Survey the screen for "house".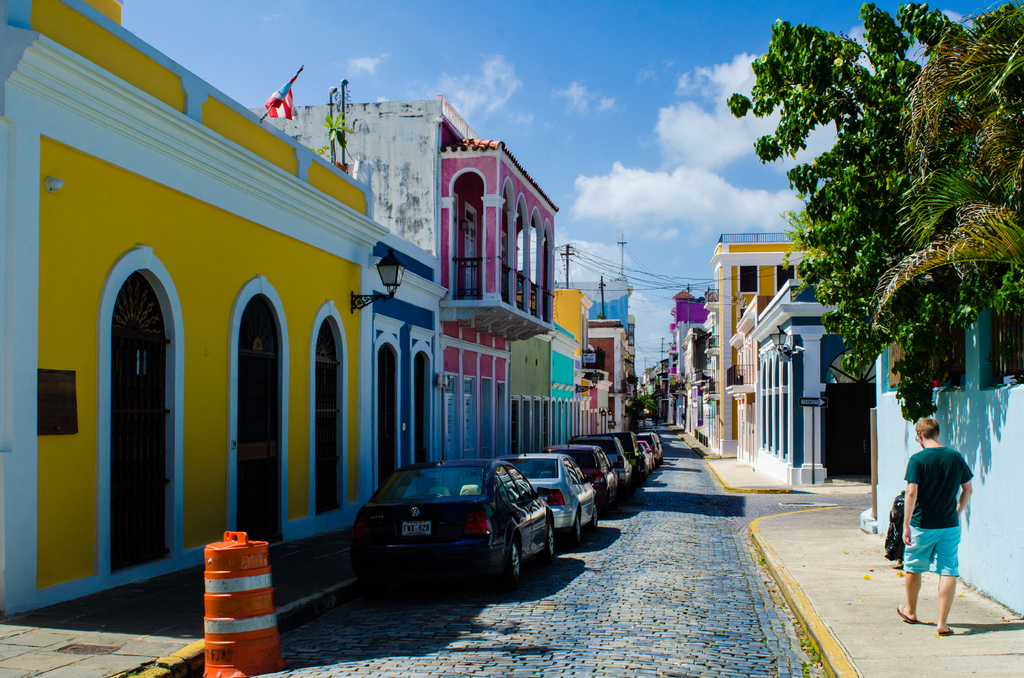
Survey found: left=566, top=273, right=636, bottom=431.
